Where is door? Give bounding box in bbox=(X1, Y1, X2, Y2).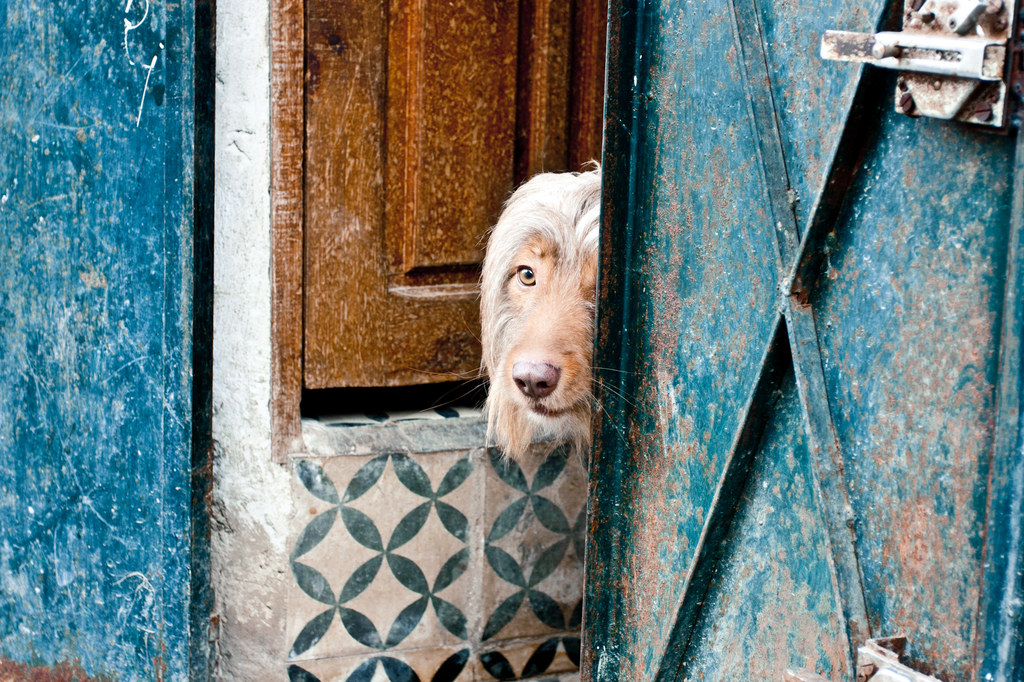
bbox=(305, 0, 607, 399).
